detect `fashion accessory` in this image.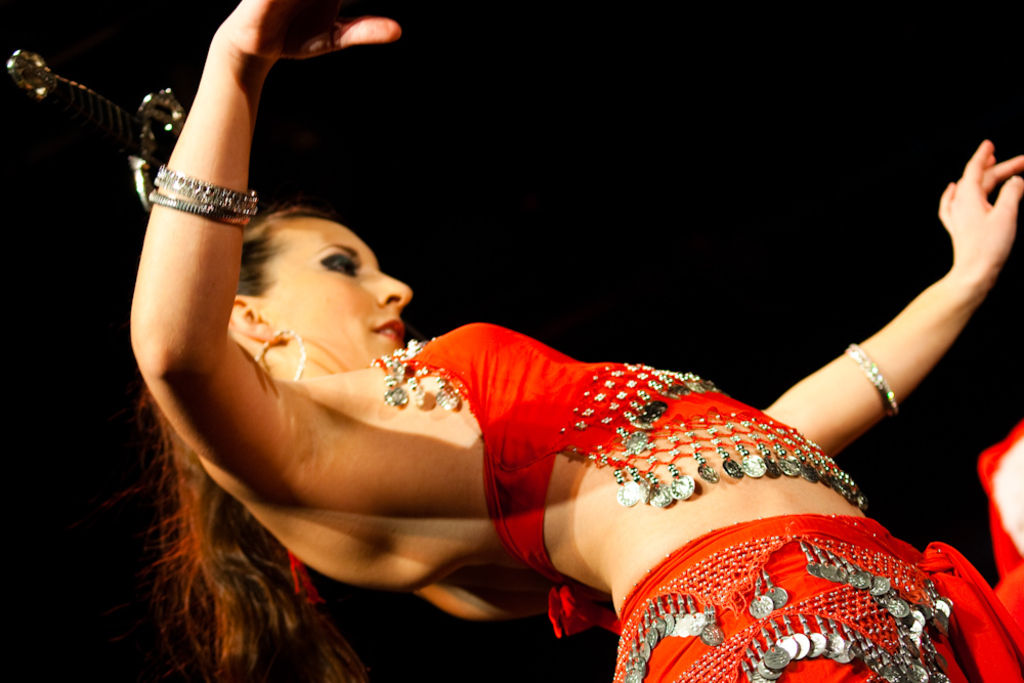
Detection: (x1=3, y1=47, x2=187, y2=211).
